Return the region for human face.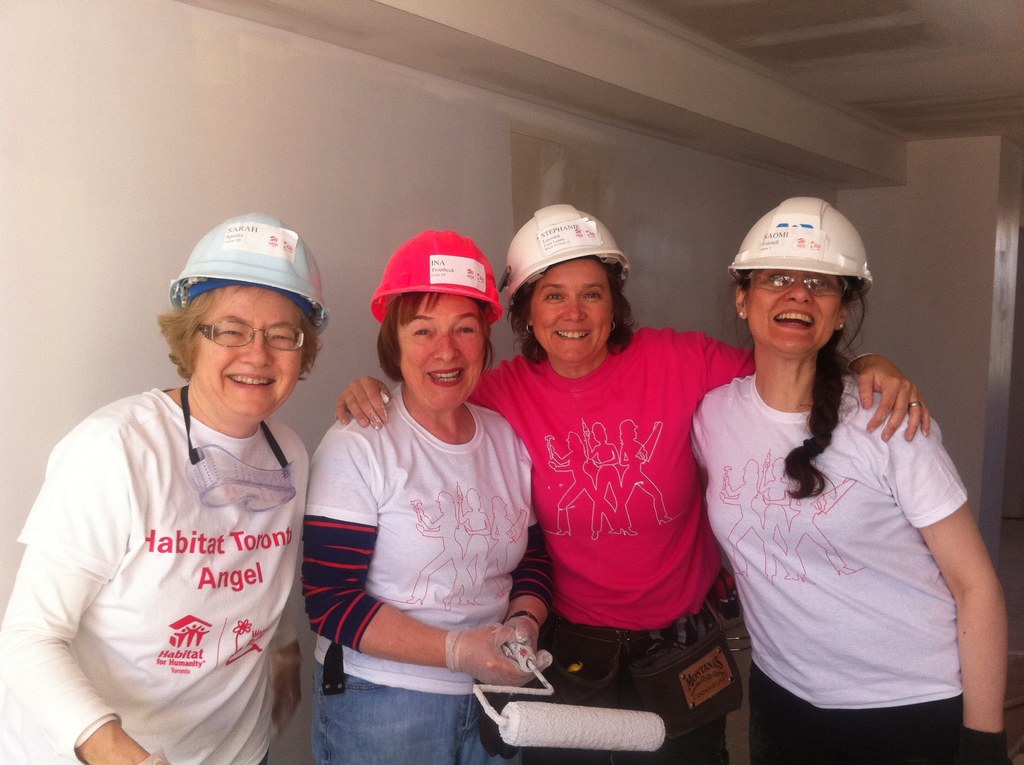
select_region(189, 282, 305, 417).
